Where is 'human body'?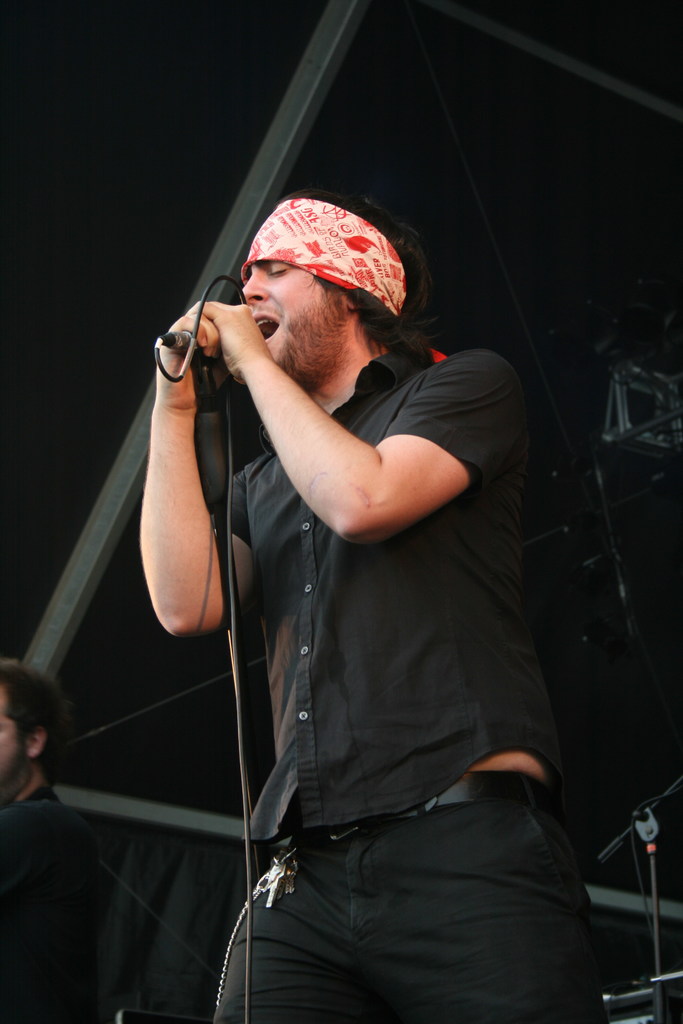
{"x1": 67, "y1": 163, "x2": 563, "y2": 1016}.
